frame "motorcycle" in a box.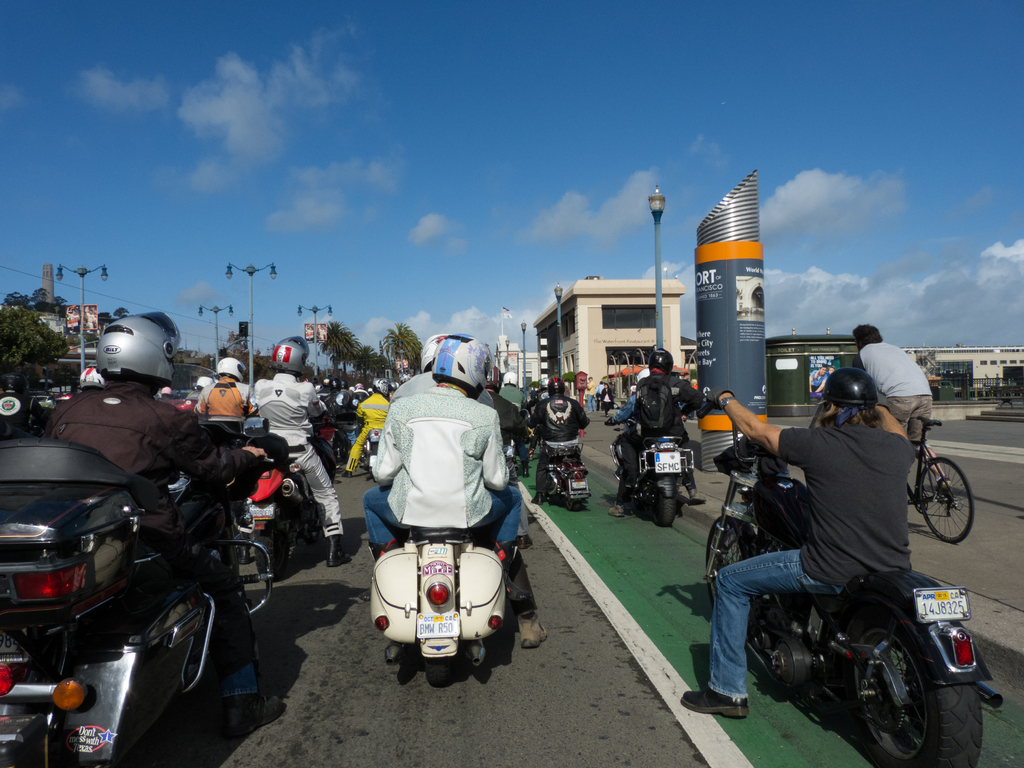
{"x1": 0, "y1": 433, "x2": 276, "y2": 767}.
